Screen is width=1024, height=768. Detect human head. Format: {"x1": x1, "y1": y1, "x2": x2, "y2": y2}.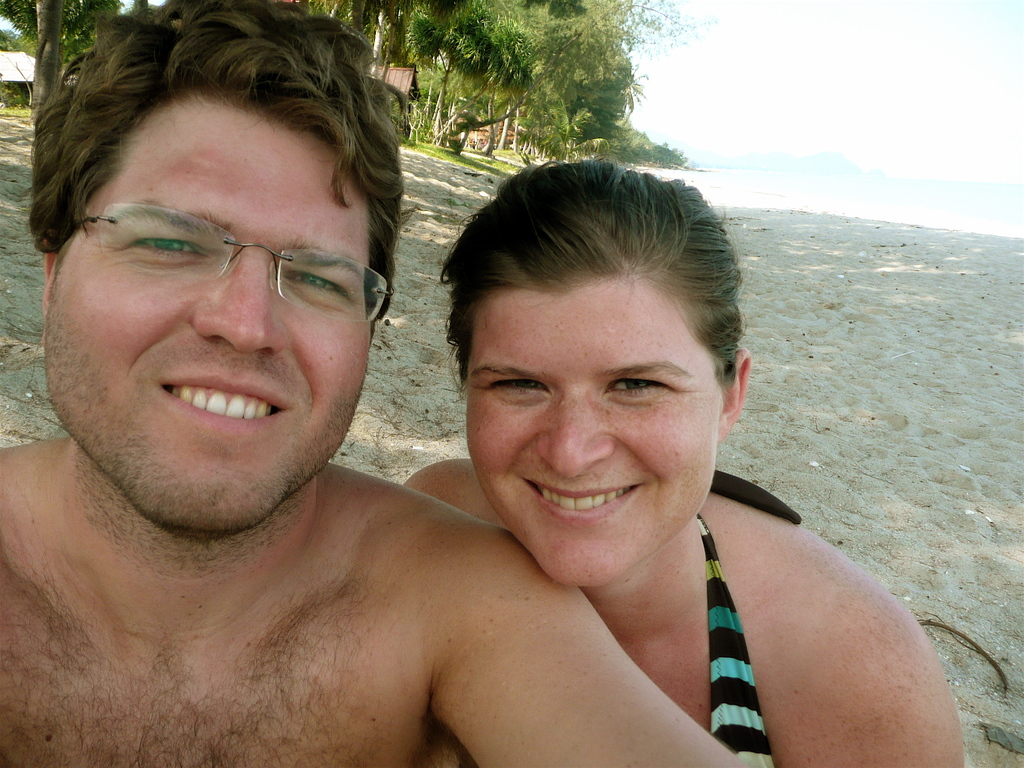
{"x1": 17, "y1": 7, "x2": 411, "y2": 543}.
